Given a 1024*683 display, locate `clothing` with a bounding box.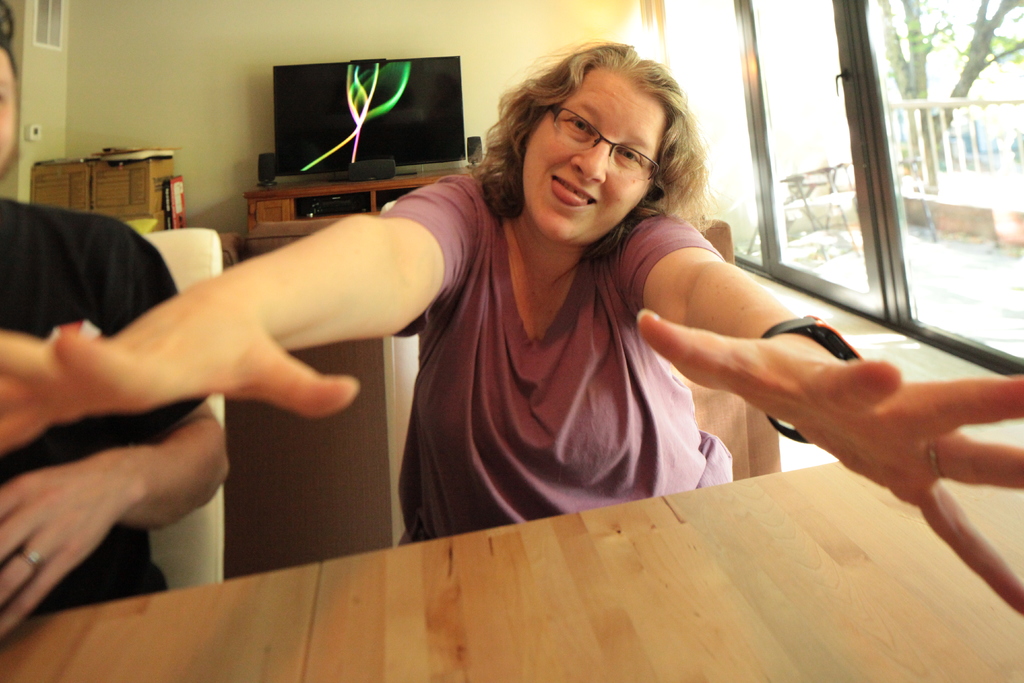
Located: 0 199 215 610.
